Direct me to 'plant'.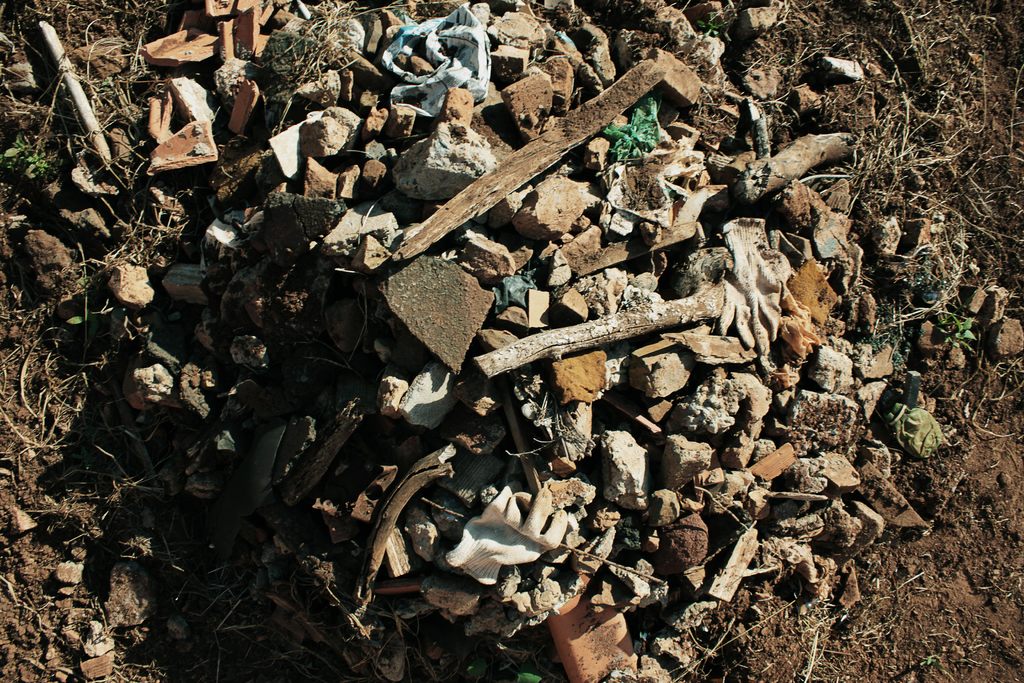
Direction: (x1=0, y1=131, x2=53, y2=178).
